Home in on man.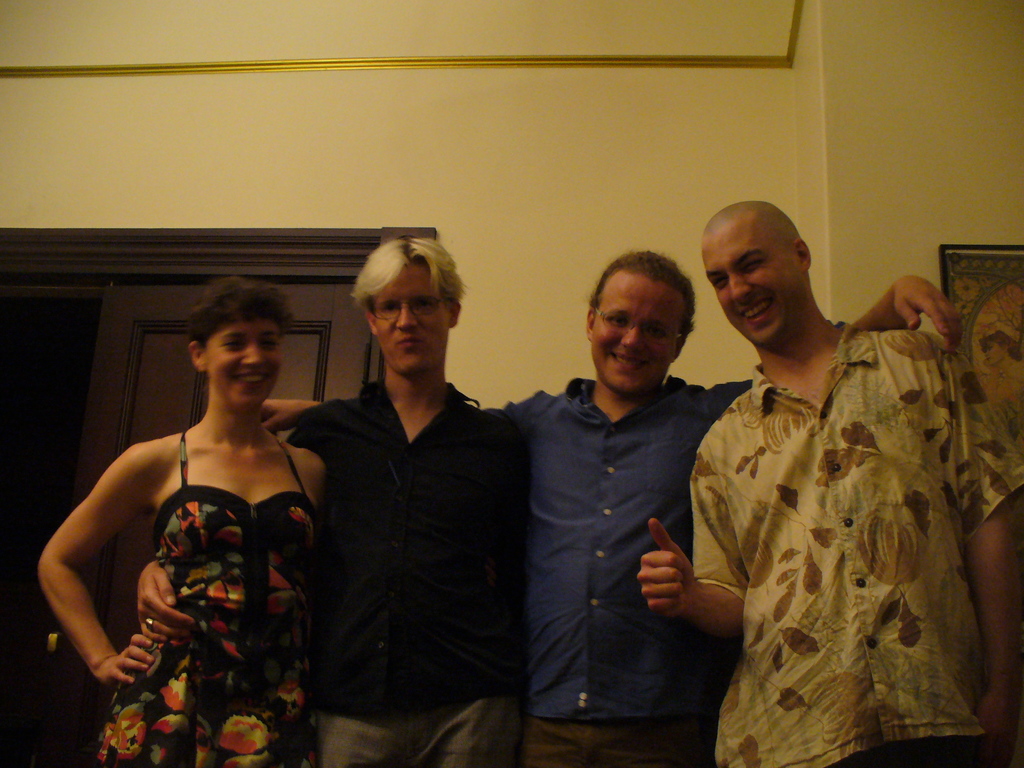
Homed in at [271,230,531,766].
